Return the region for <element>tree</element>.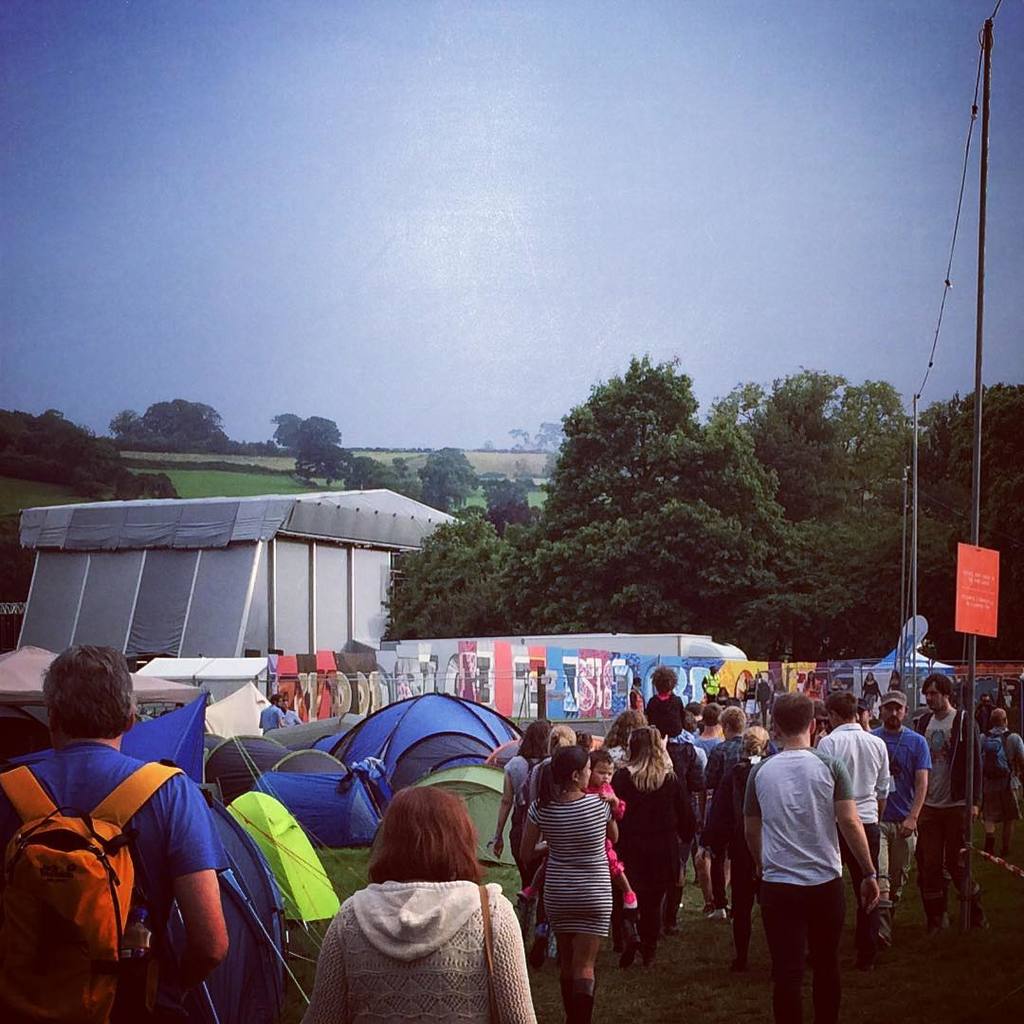
x1=419, y1=453, x2=466, y2=516.
